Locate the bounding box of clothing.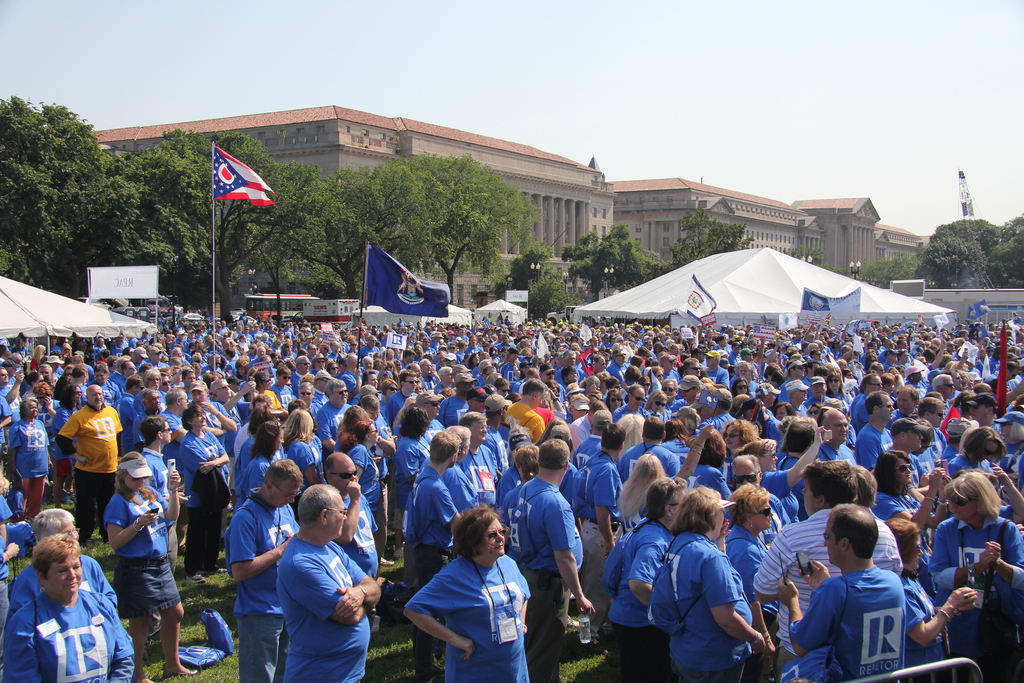
Bounding box: [x1=758, y1=518, x2=905, y2=653].
